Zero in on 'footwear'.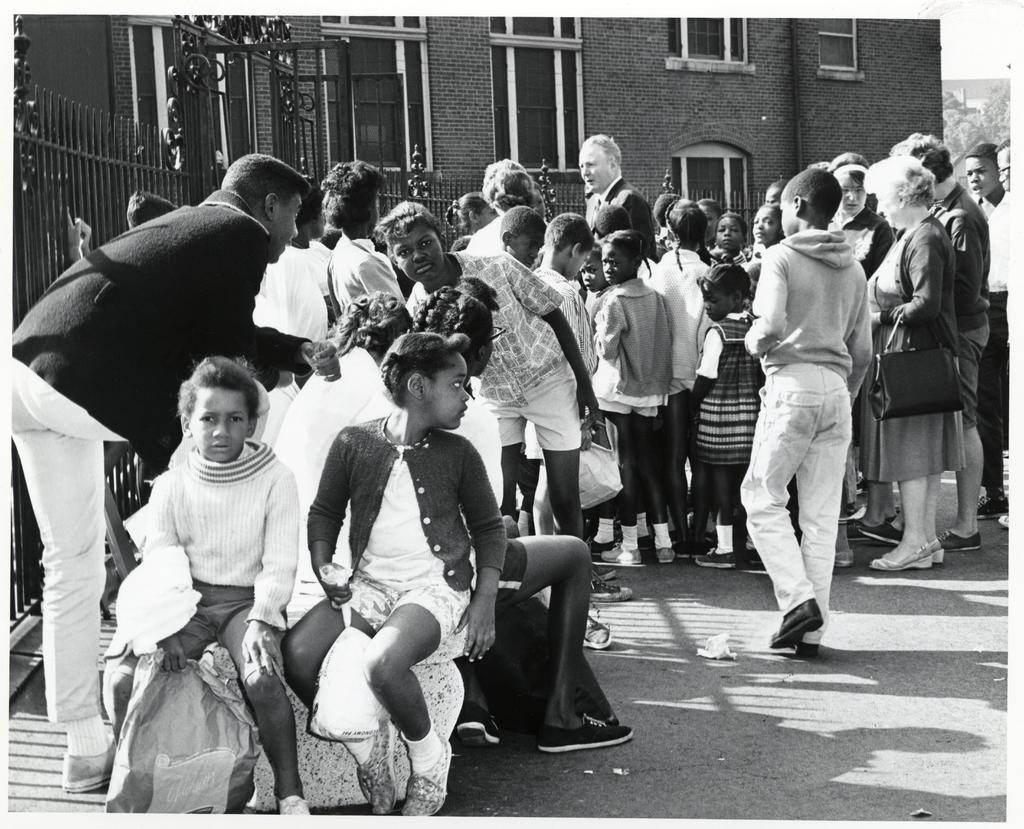
Zeroed in: crop(976, 494, 1012, 519).
